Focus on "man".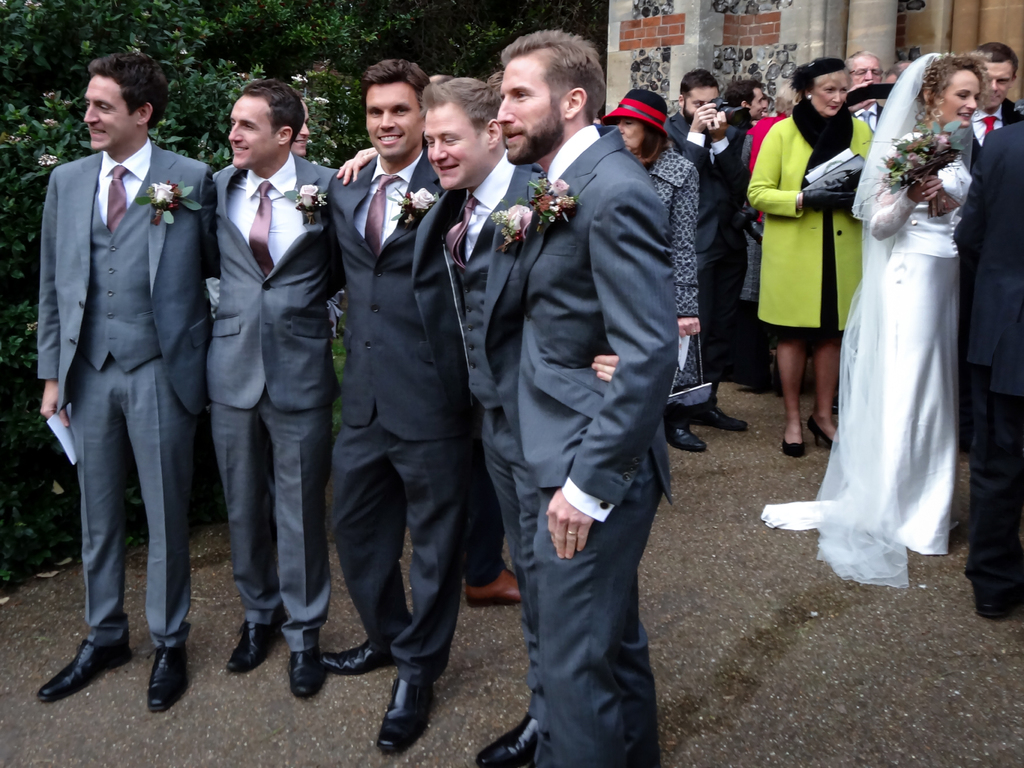
Focused at bbox=(724, 74, 764, 389).
